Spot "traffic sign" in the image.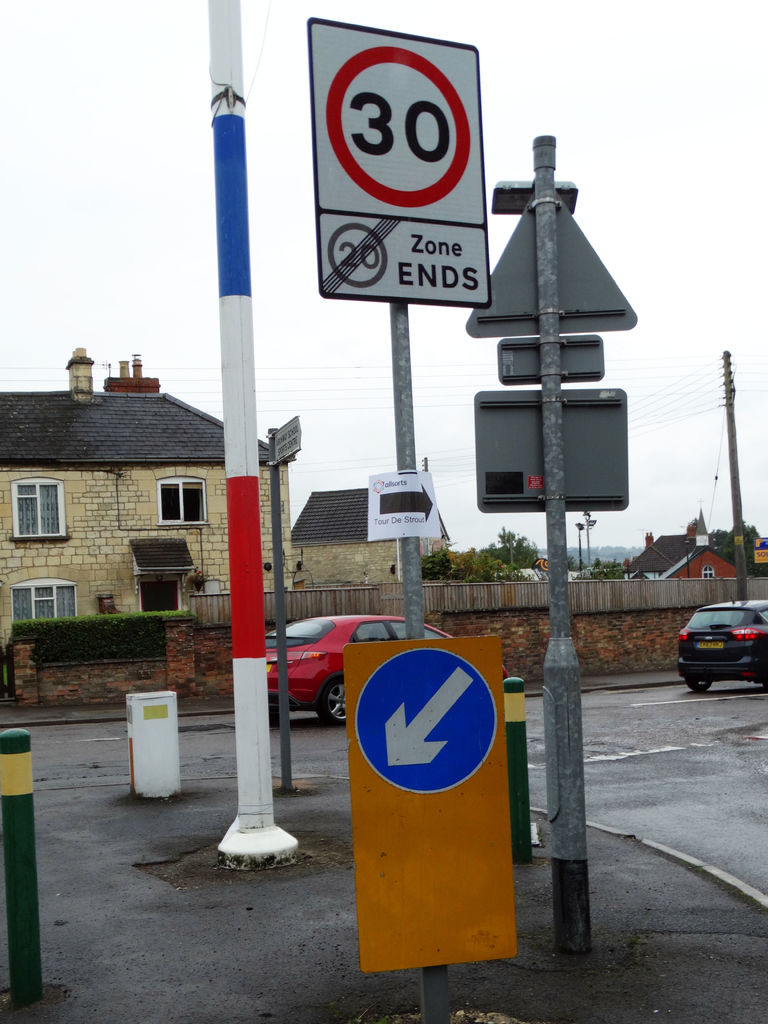
"traffic sign" found at BBox(308, 19, 492, 308).
